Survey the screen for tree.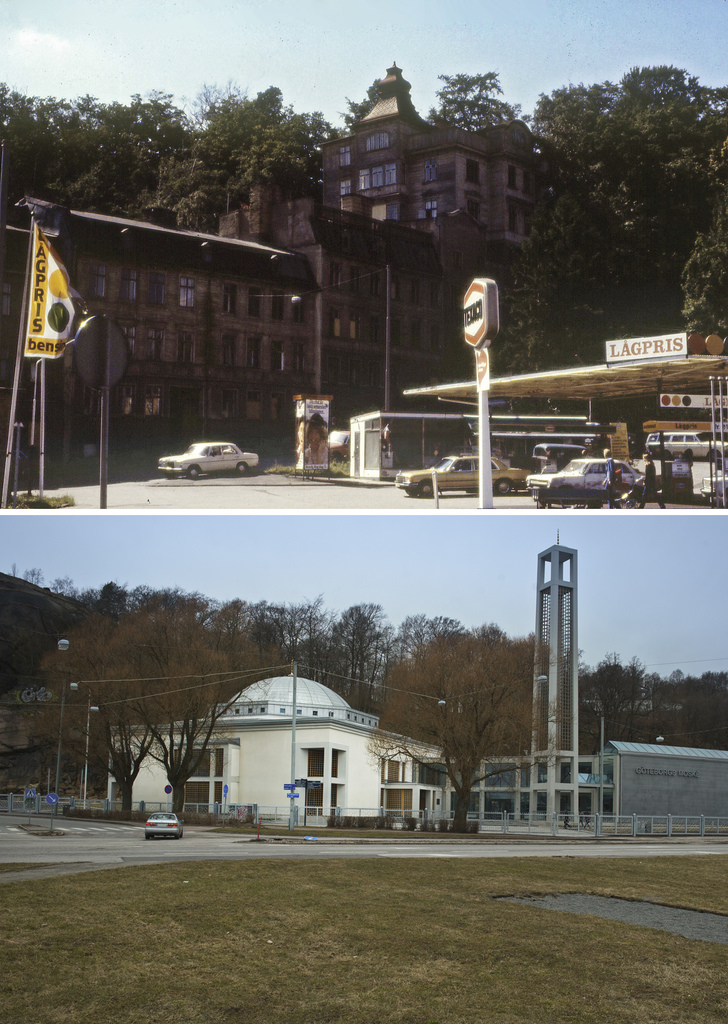
Survey found: detection(0, 580, 77, 694).
